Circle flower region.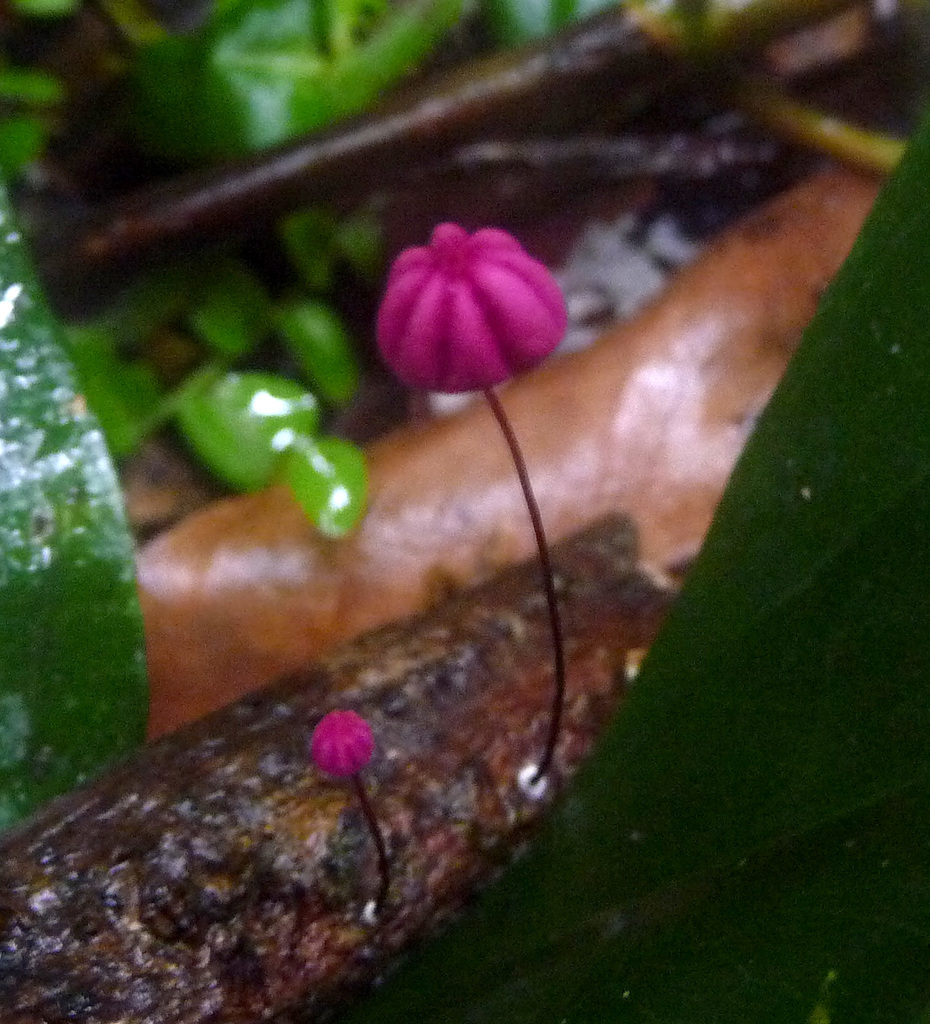
Region: 374:219:572:382.
